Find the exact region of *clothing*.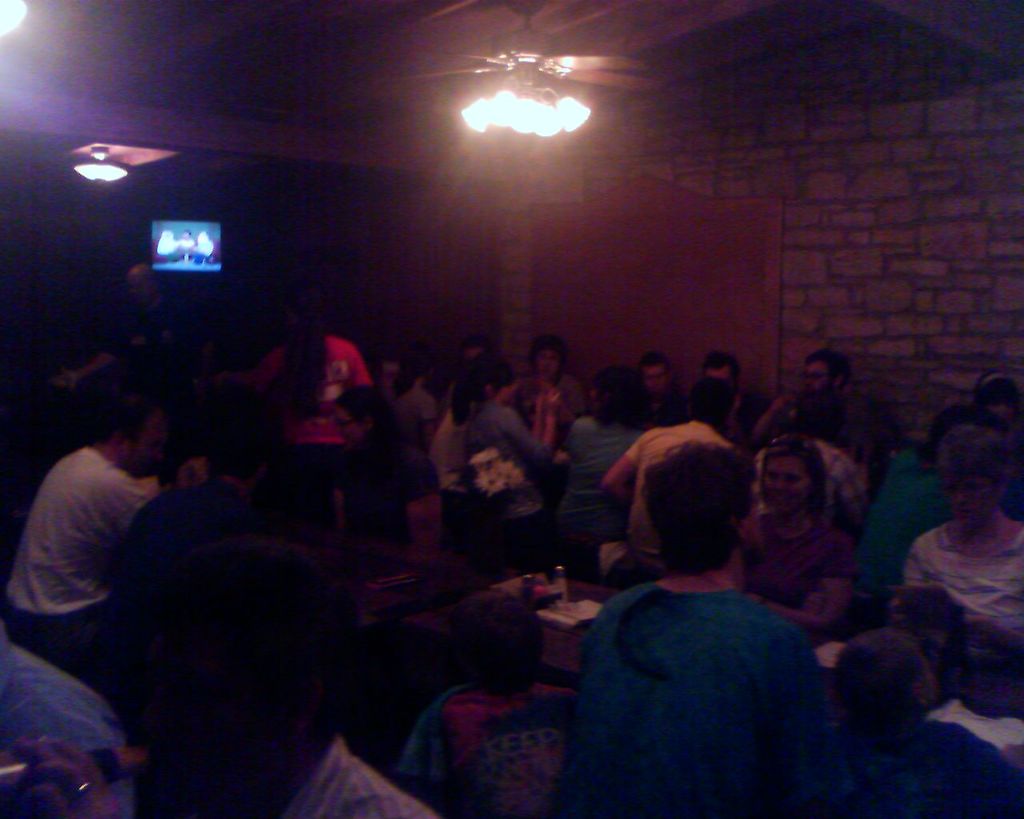
Exact region: 464, 398, 547, 537.
